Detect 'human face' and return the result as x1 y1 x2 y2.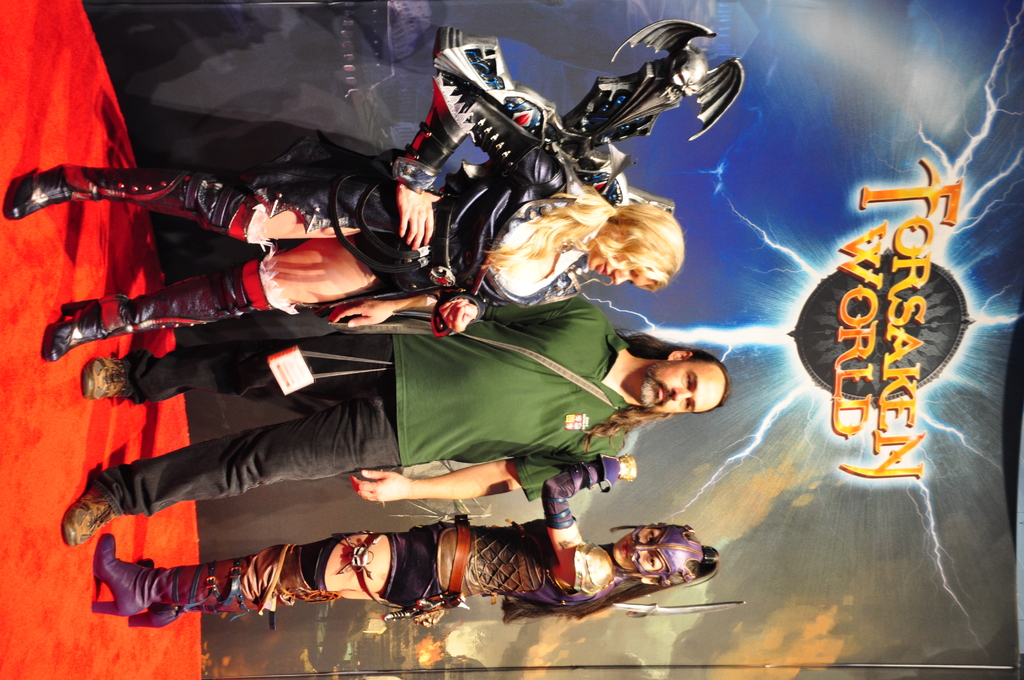
640 360 727 417.
